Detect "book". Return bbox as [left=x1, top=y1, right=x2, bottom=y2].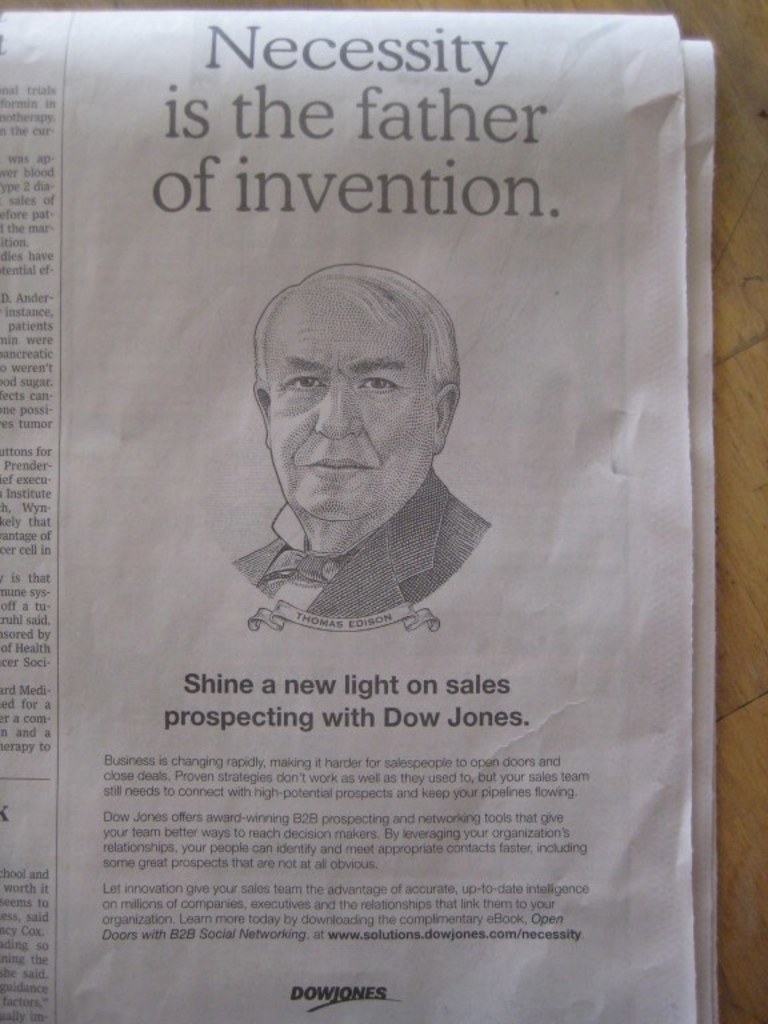
[left=0, top=15, right=724, bottom=1008].
